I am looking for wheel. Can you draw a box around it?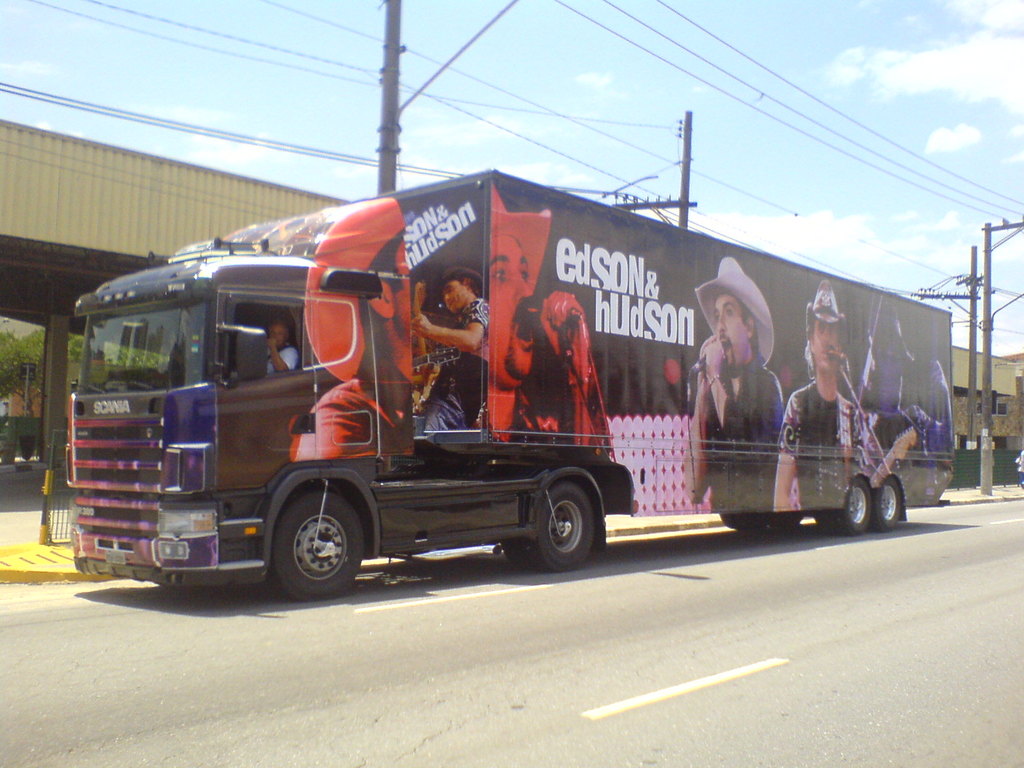
Sure, the bounding box is BBox(874, 480, 899, 529).
